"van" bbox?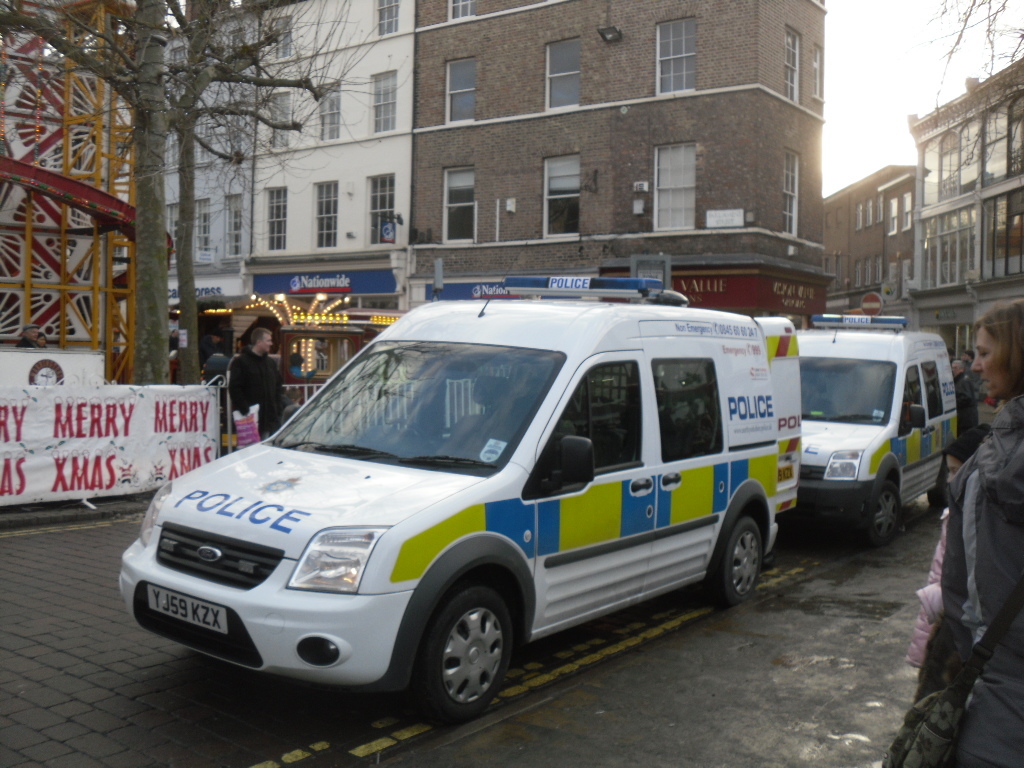
[x1=799, y1=314, x2=962, y2=548]
